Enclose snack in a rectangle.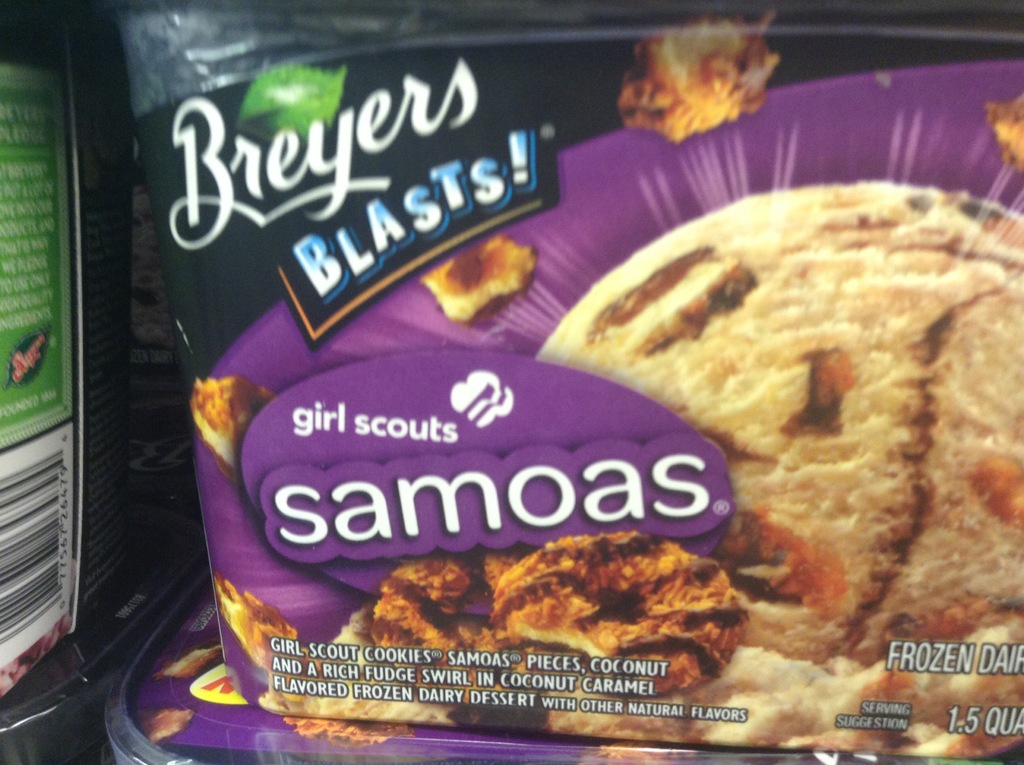
(left=981, top=96, right=1023, bottom=168).
